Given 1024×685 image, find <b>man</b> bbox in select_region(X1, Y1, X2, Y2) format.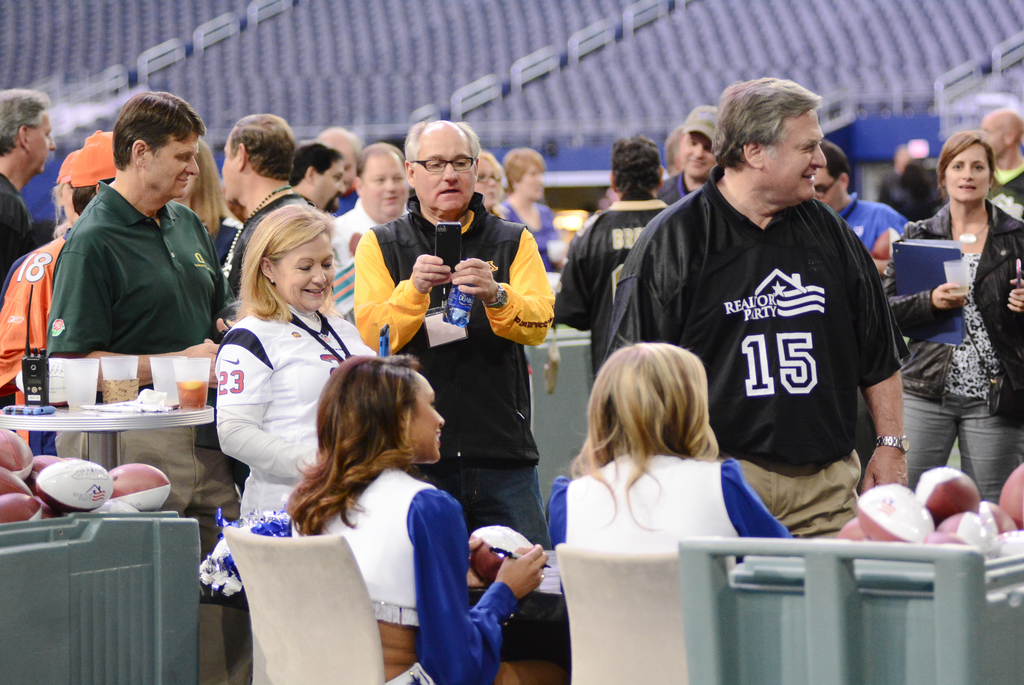
select_region(0, 96, 60, 290).
